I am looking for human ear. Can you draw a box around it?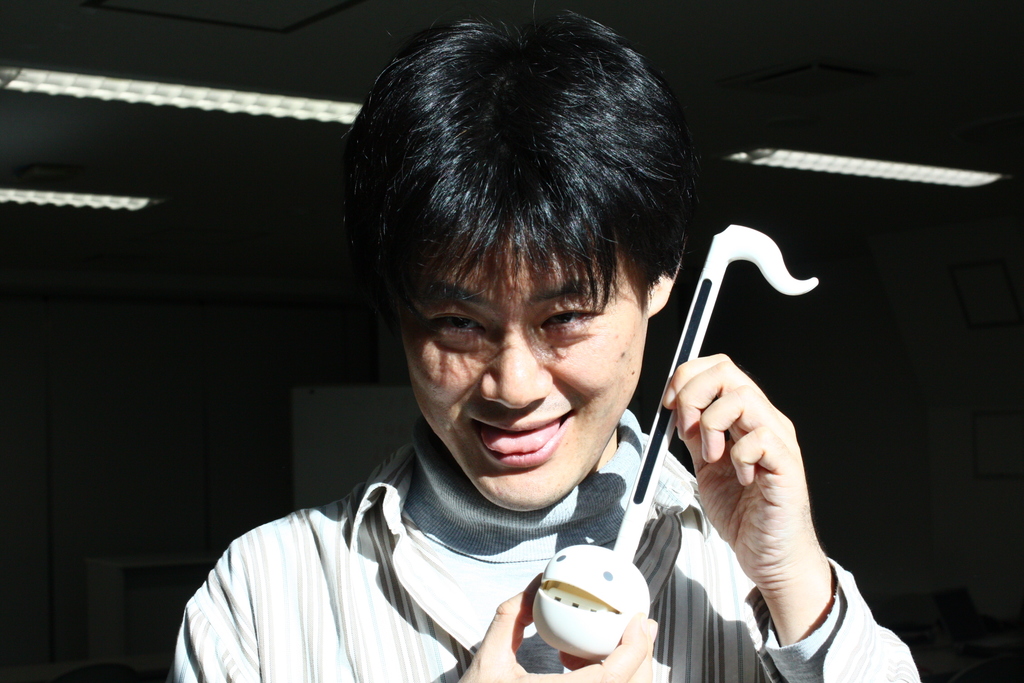
Sure, the bounding box is bbox=(647, 268, 678, 315).
